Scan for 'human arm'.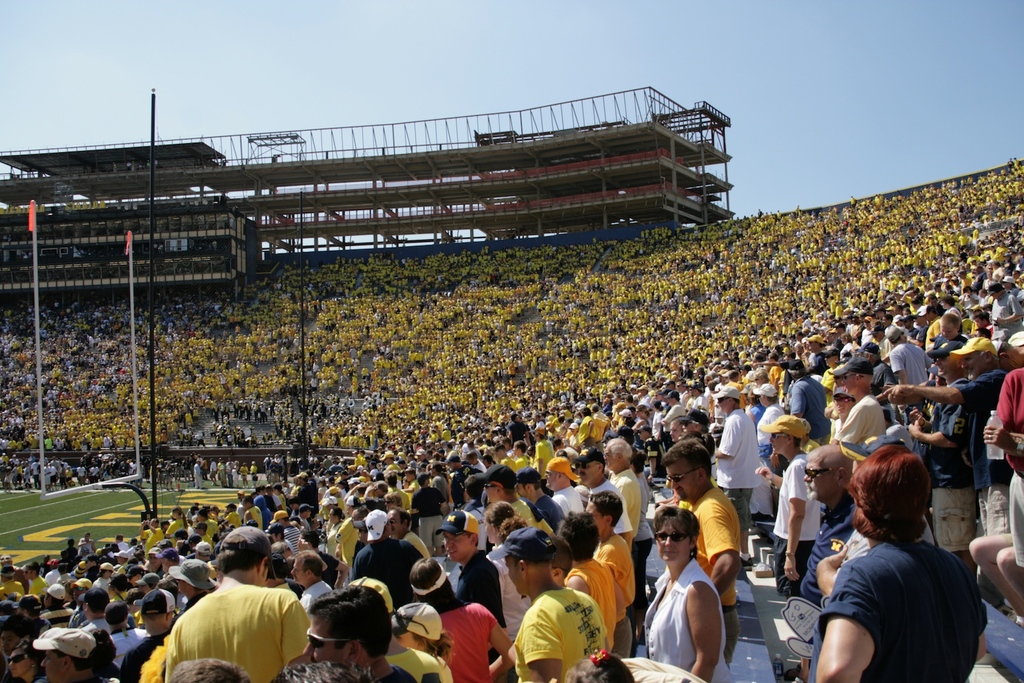
Scan result: BBox(324, 556, 348, 589).
